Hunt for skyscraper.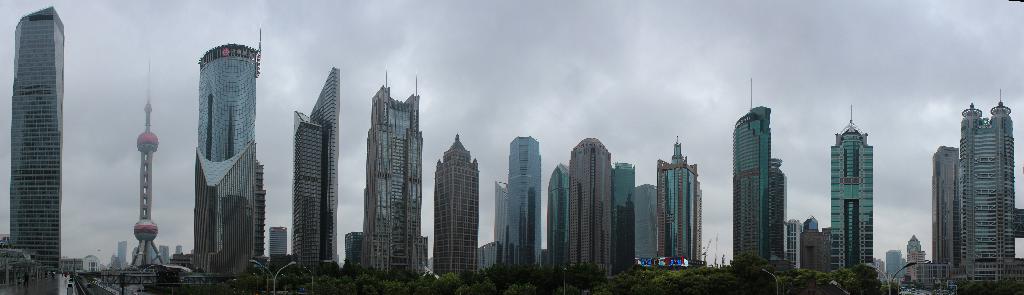
Hunted down at 8:5:63:269.
